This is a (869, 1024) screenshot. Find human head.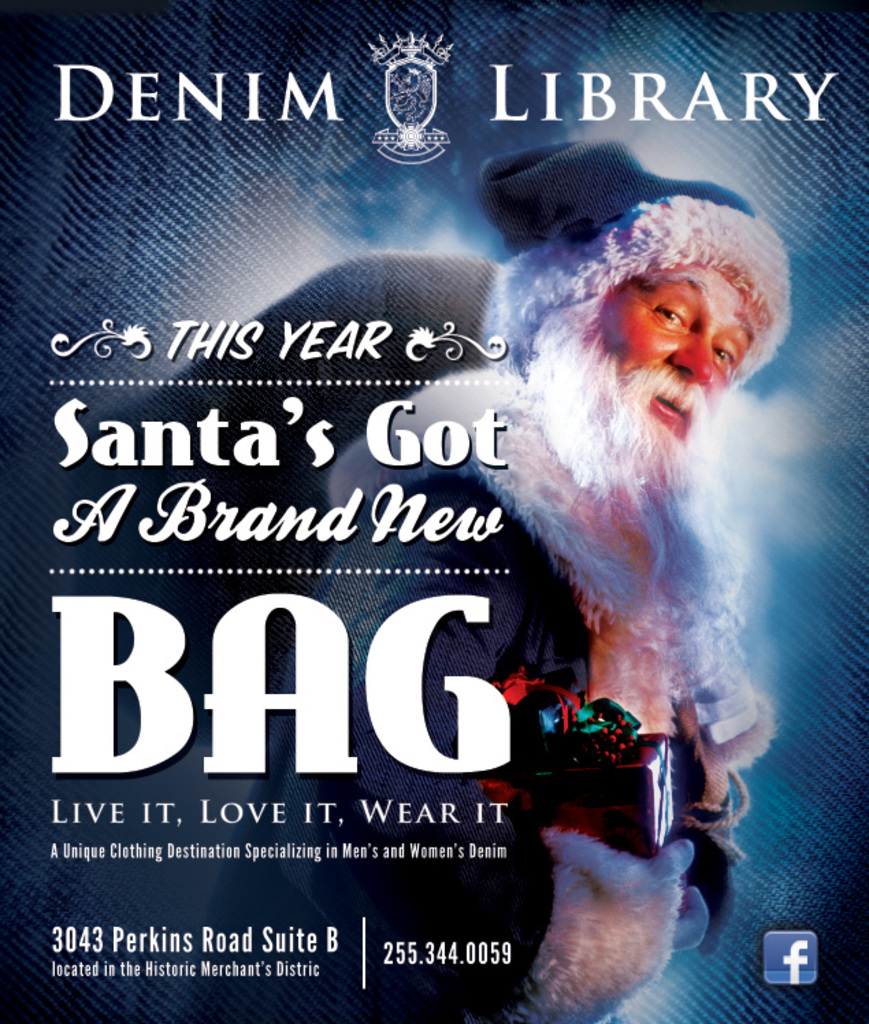
Bounding box: crop(502, 168, 791, 500).
